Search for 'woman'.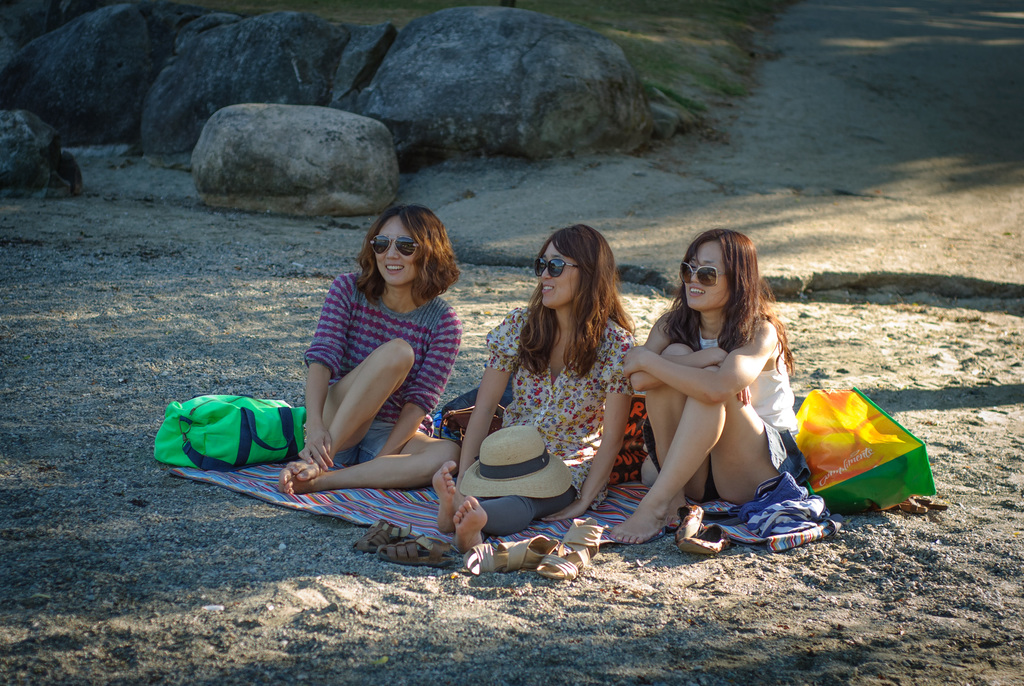
Found at <region>620, 230, 813, 555</region>.
